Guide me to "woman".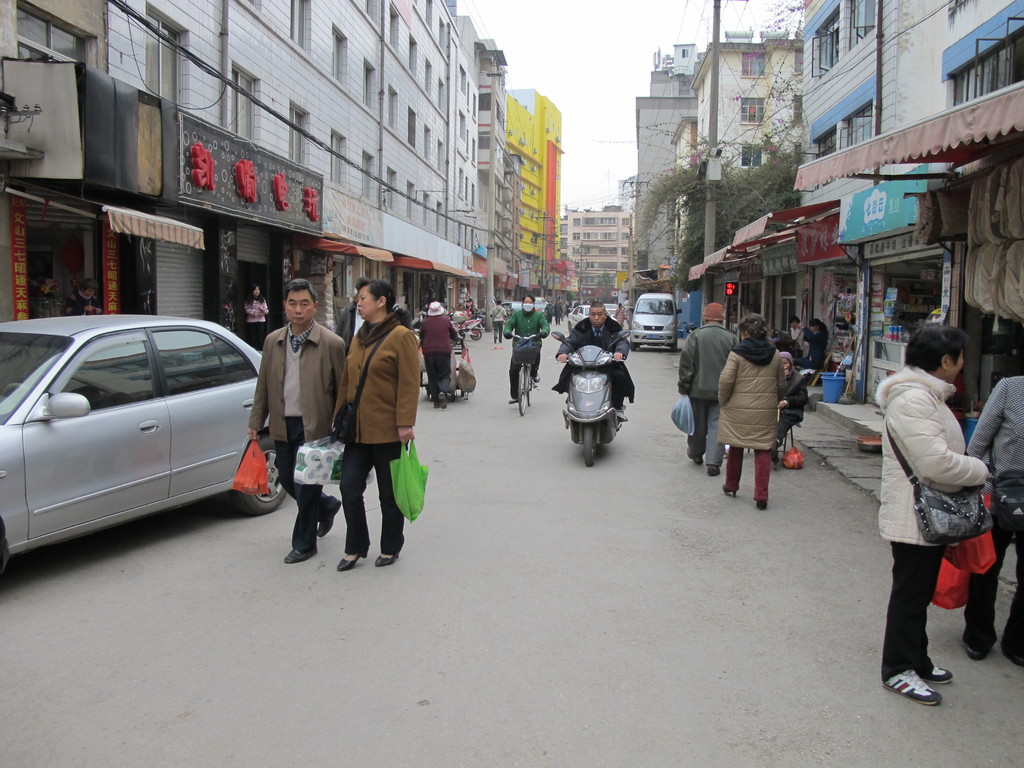
Guidance: region(718, 316, 789, 510).
